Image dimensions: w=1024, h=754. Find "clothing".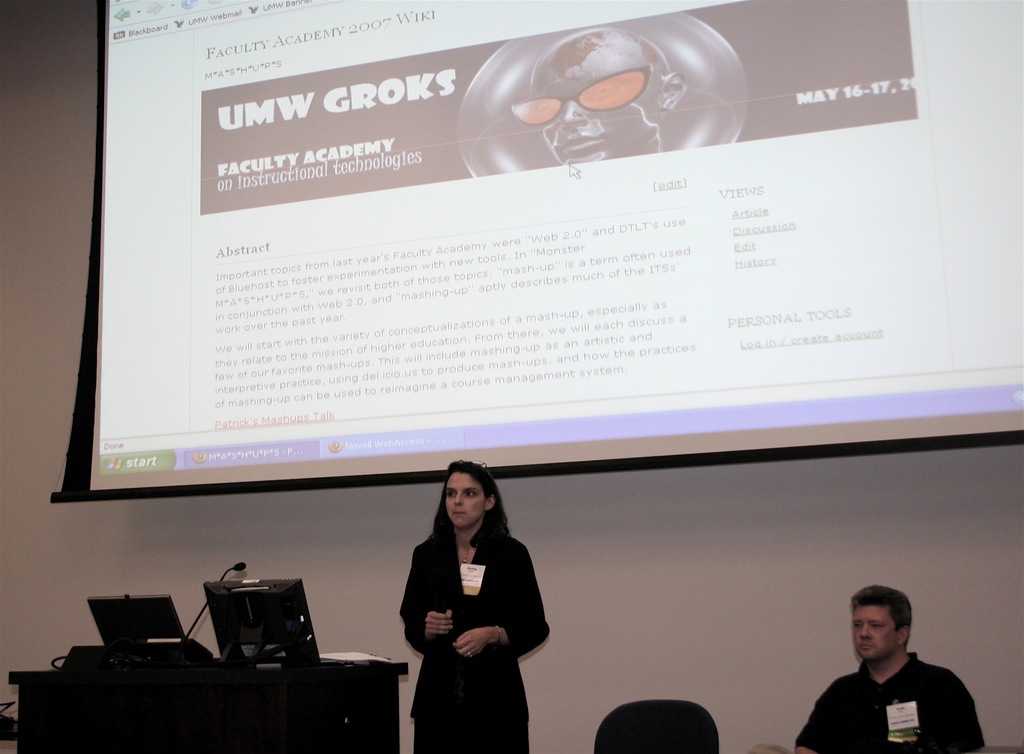
pyautogui.locateOnScreen(392, 492, 546, 734).
